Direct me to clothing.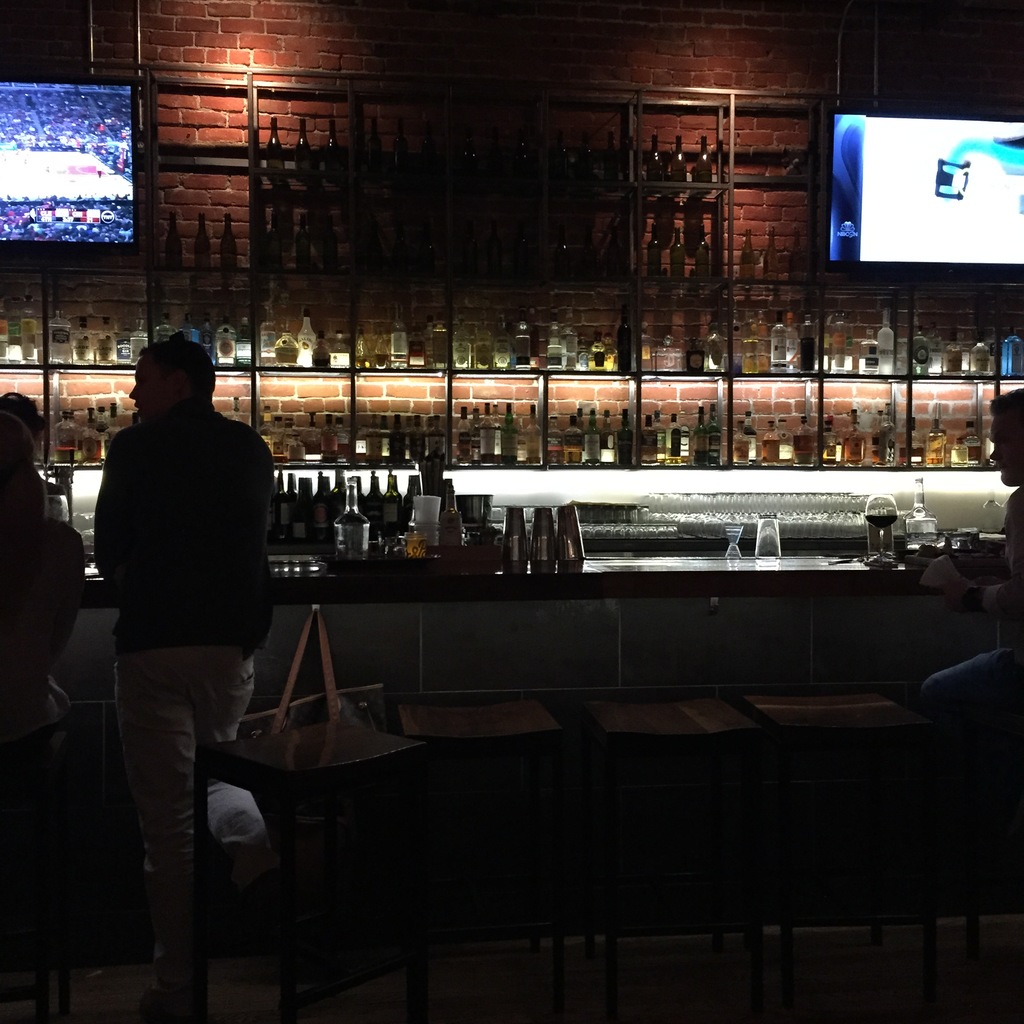
Direction: BBox(83, 328, 285, 897).
